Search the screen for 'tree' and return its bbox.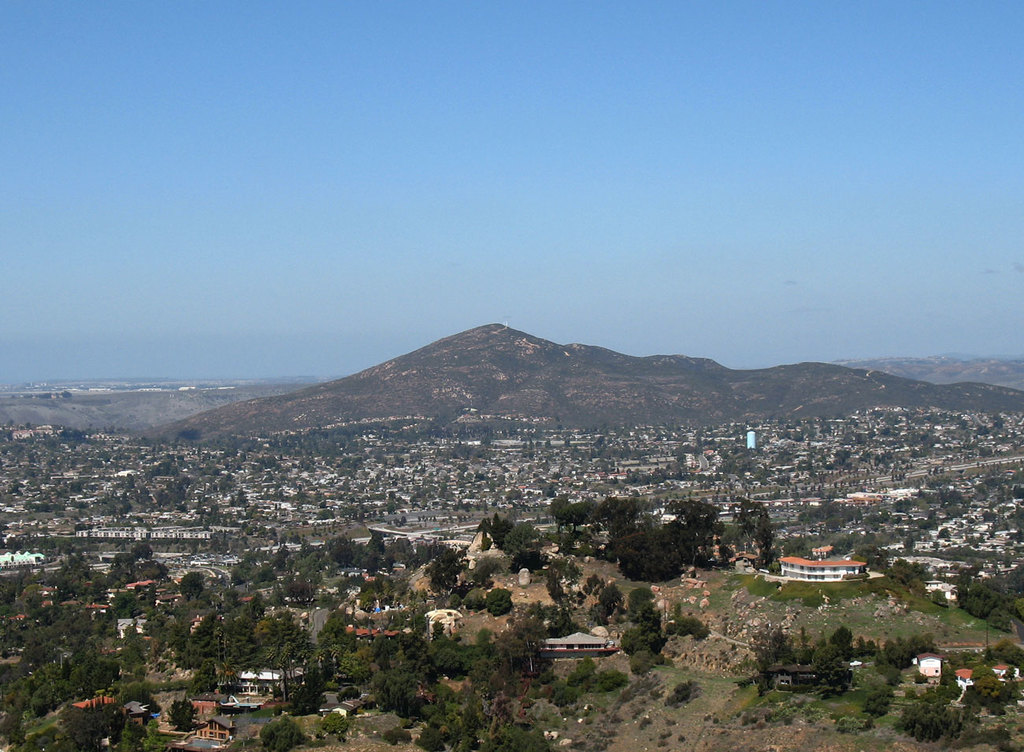
Found: bbox=[232, 566, 283, 598].
